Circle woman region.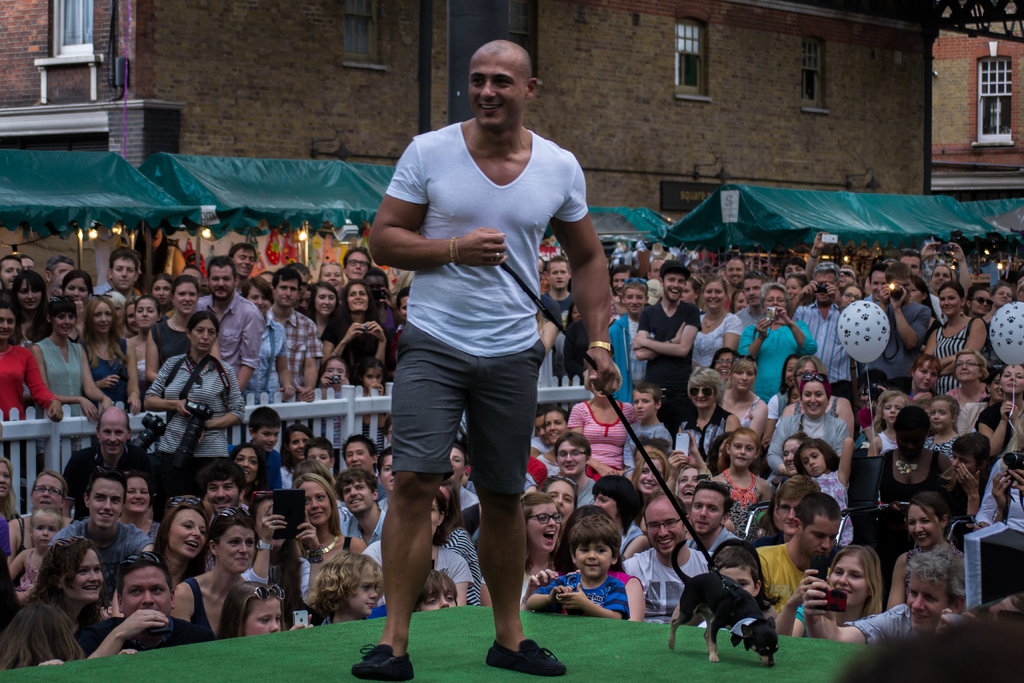
Region: 735/280/820/405.
